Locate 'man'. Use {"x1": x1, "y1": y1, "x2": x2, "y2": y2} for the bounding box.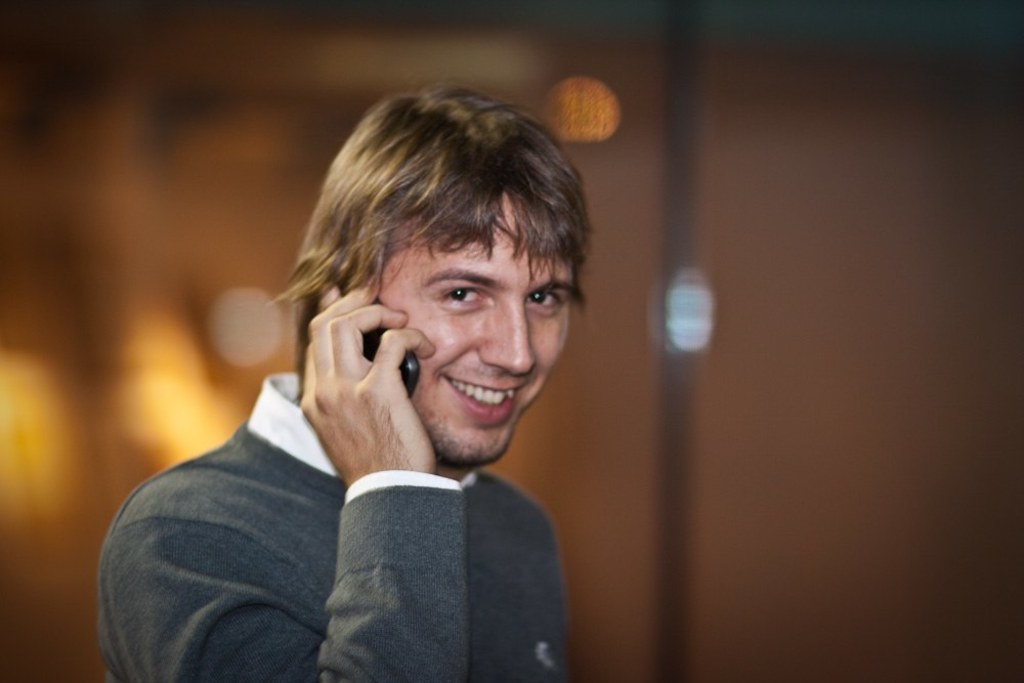
{"x1": 104, "y1": 165, "x2": 590, "y2": 671}.
